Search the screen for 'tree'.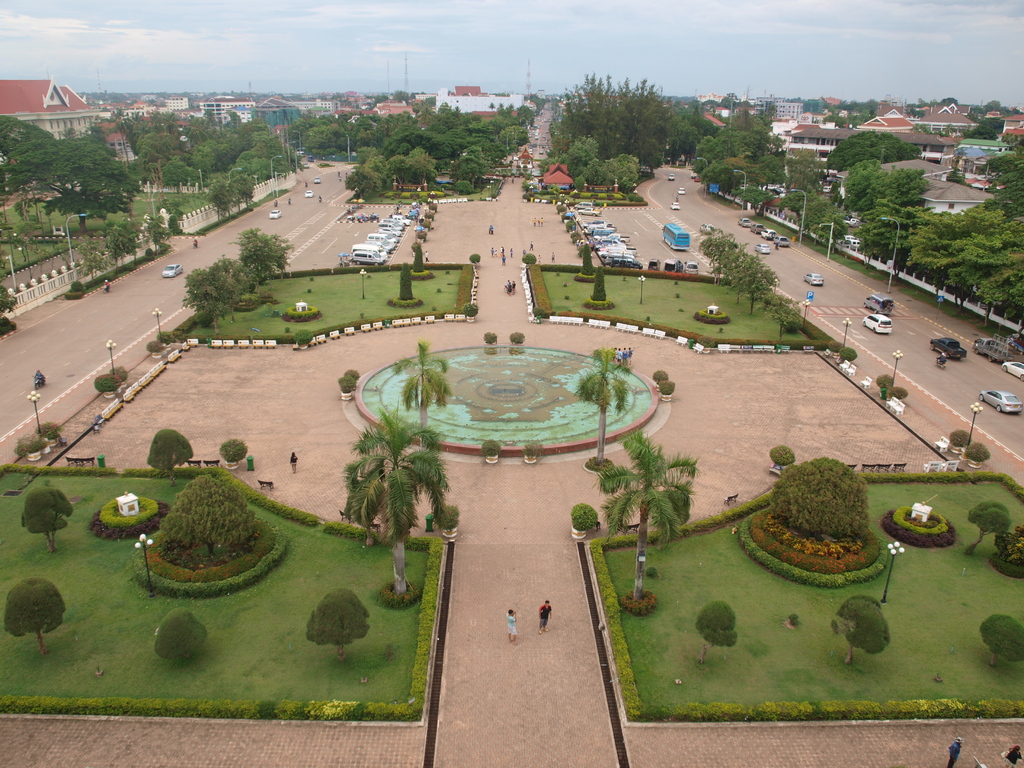
Found at 963 500 1012 558.
